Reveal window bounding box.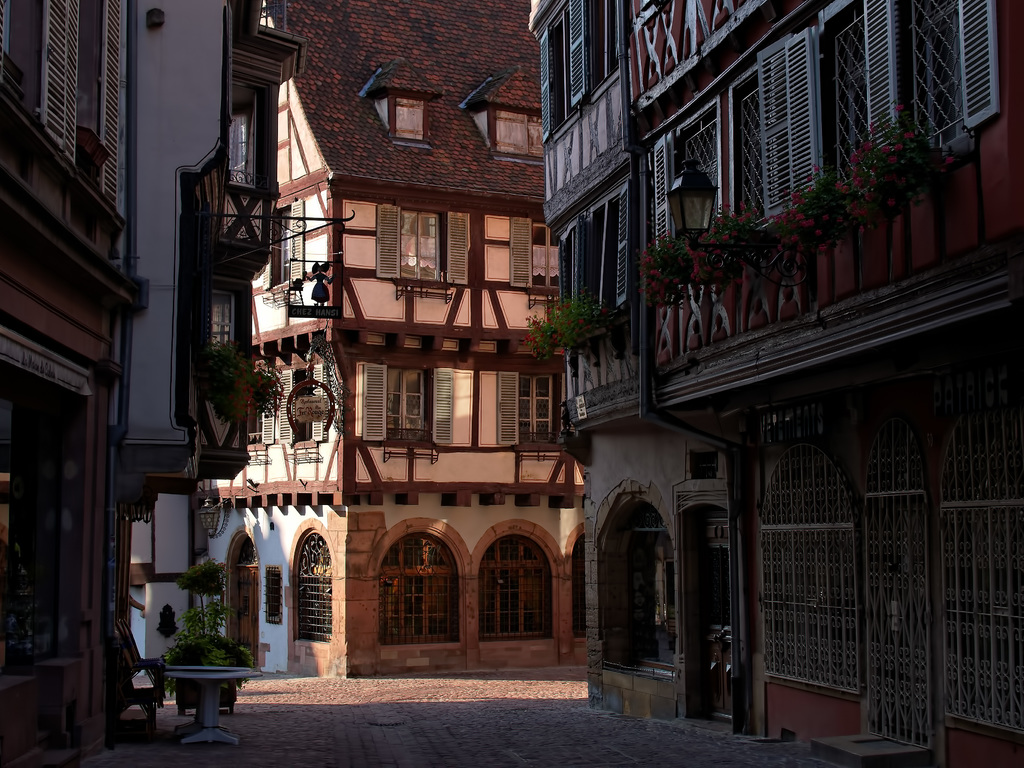
Revealed: bbox=[747, 0, 890, 226].
